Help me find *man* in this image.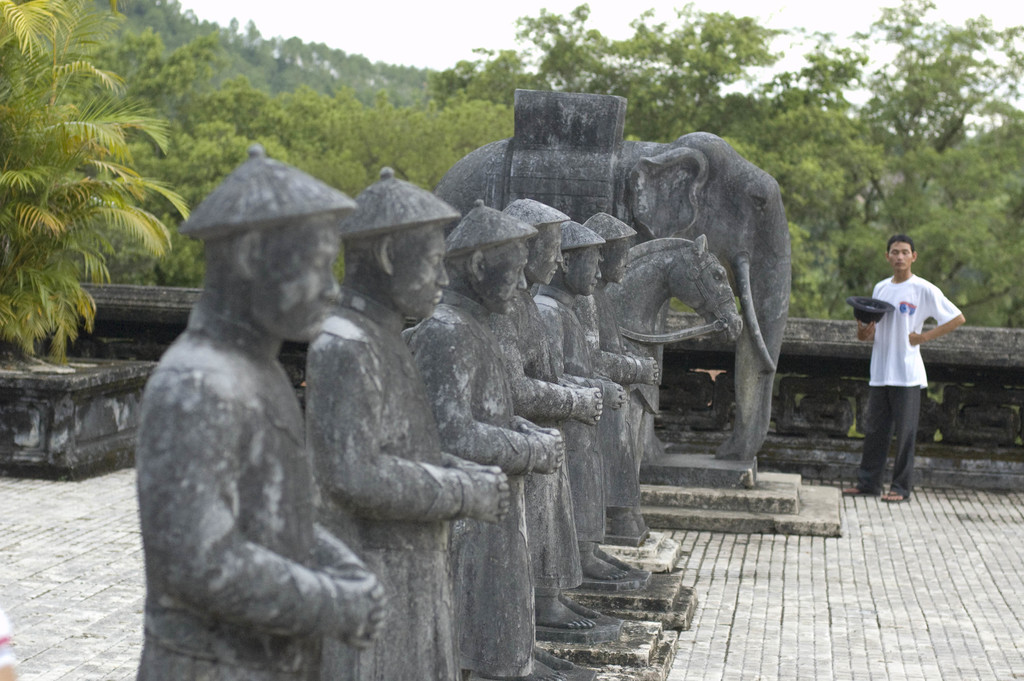
Found it: select_region(411, 199, 576, 680).
